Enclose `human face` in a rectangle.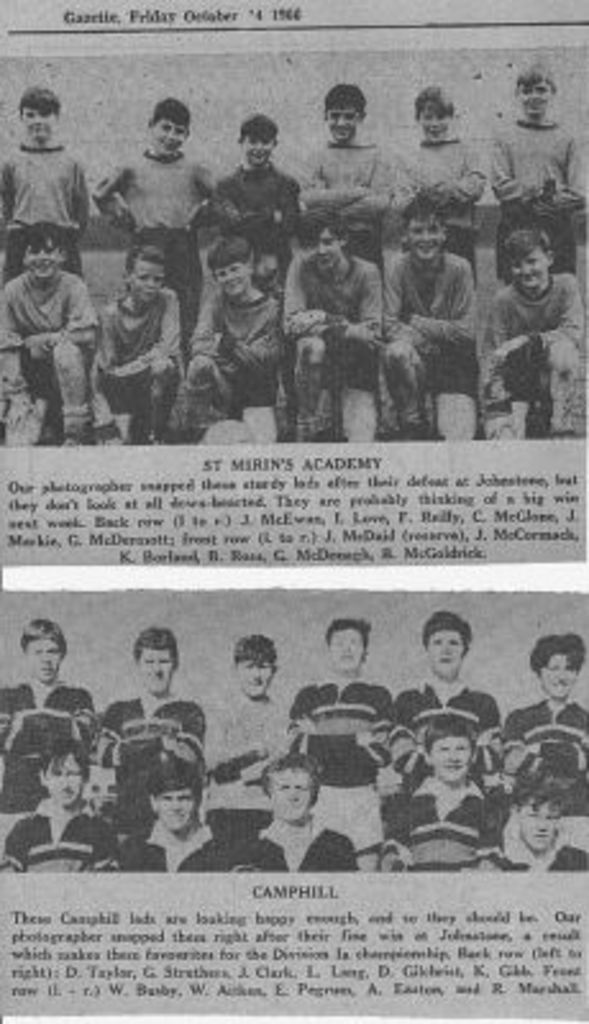
select_region(28, 632, 64, 681).
